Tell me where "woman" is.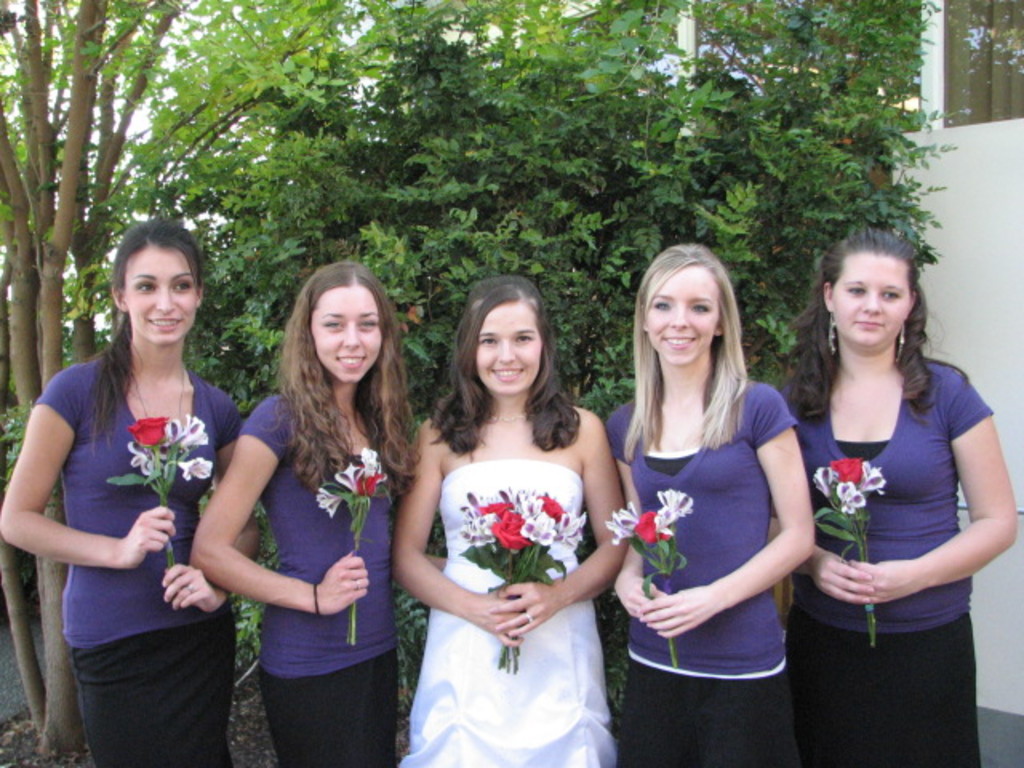
"woman" is at bbox=(389, 290, 627, 767).
